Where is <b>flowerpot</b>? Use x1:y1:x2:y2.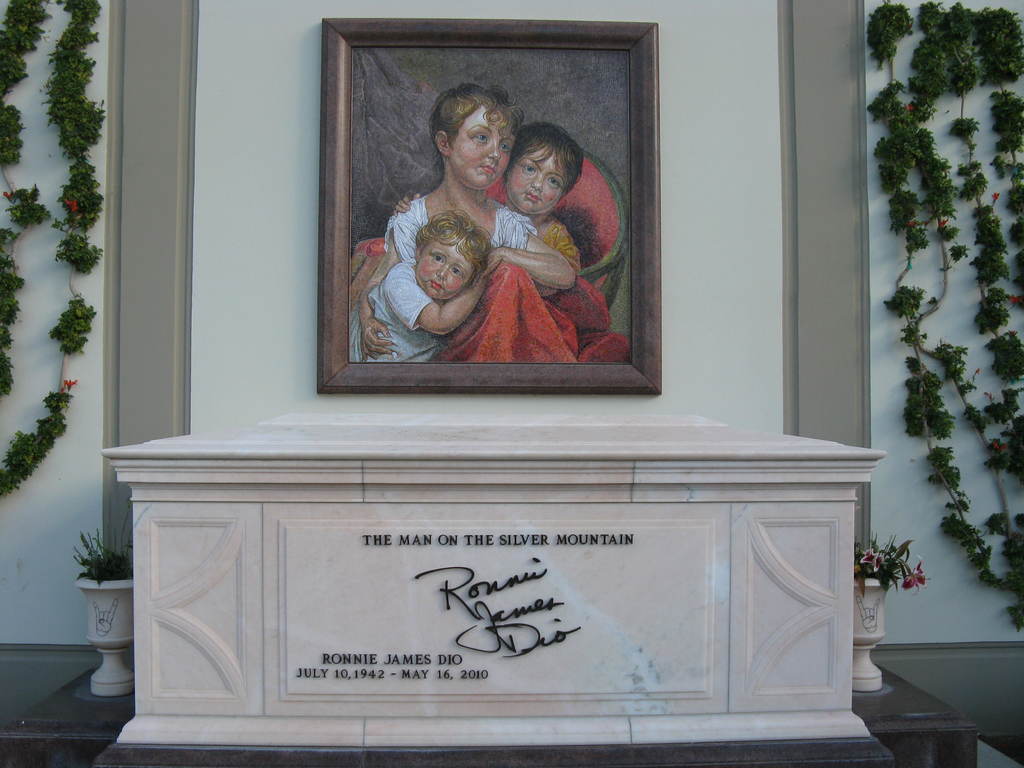
855:573:897:693.
